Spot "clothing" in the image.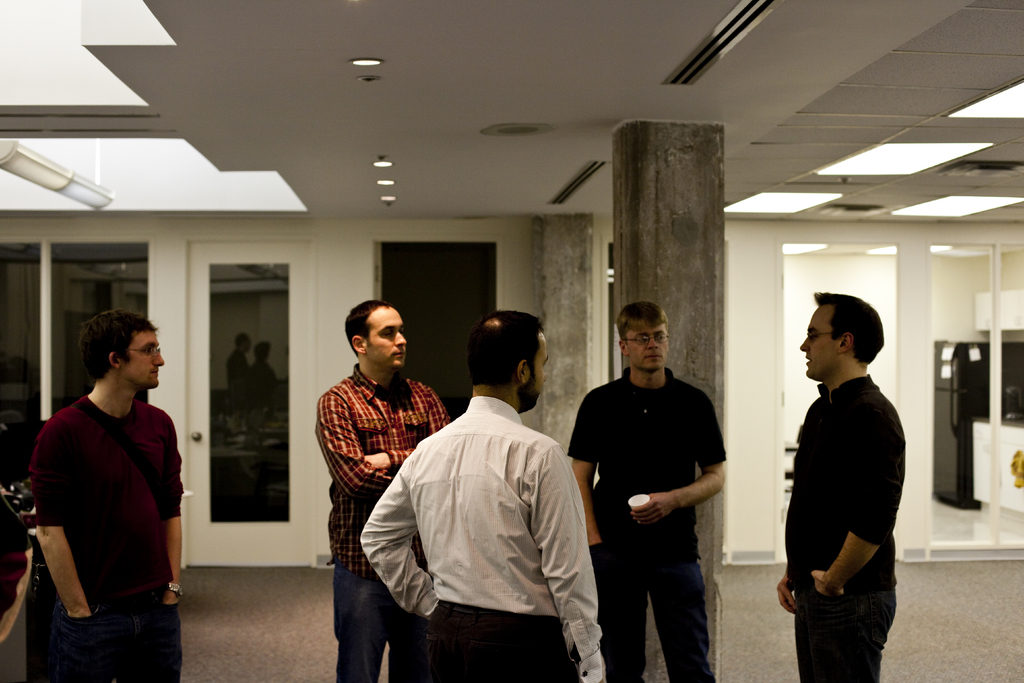
"clothing" found at bbox=[36, 397, 180, 682].
